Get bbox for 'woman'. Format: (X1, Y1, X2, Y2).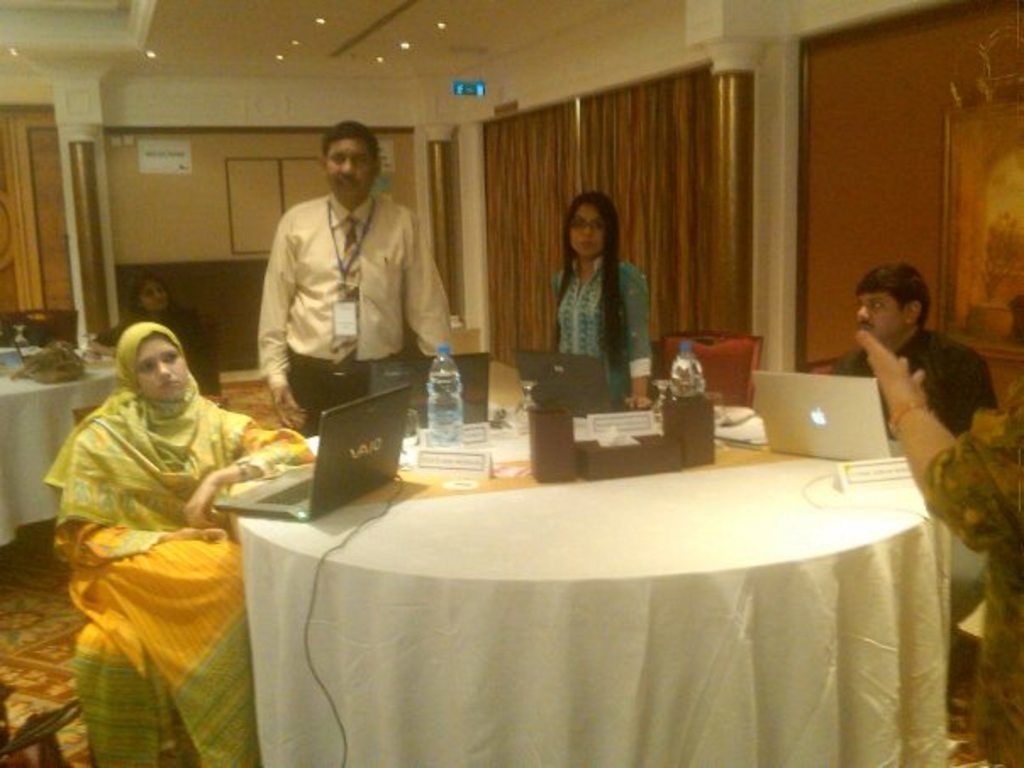
(541, 178, 658, 393).
